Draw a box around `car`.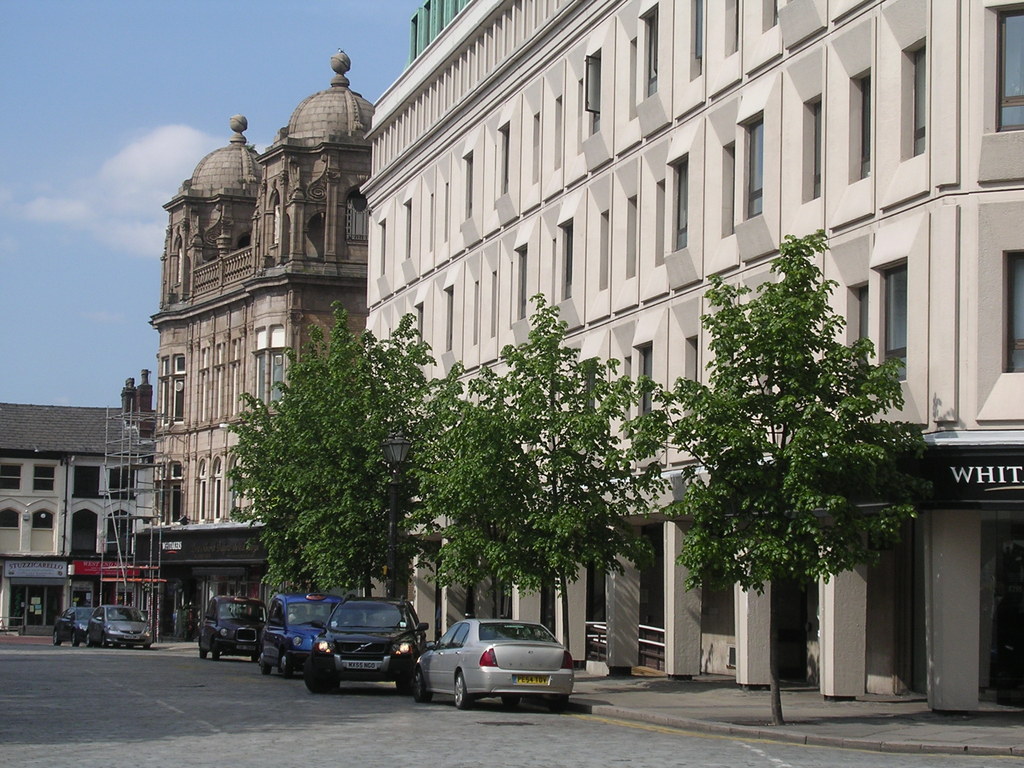
<region>195, 589, 266, 663</region>.
